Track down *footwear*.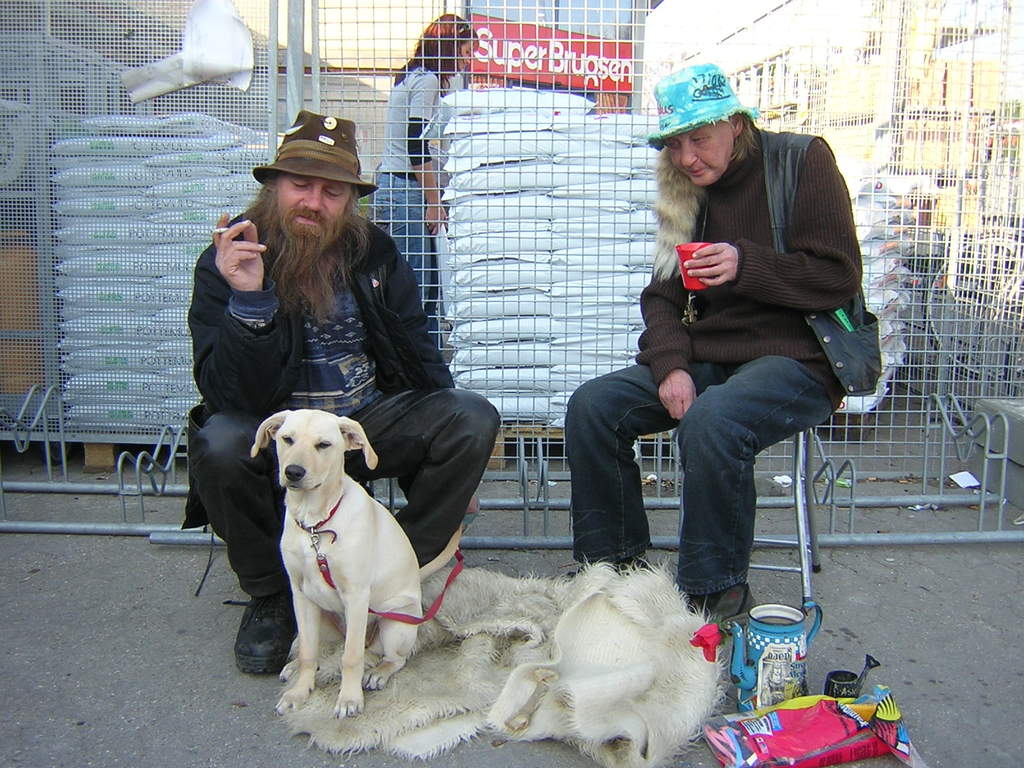
Tracked to 685 584 761 647.
